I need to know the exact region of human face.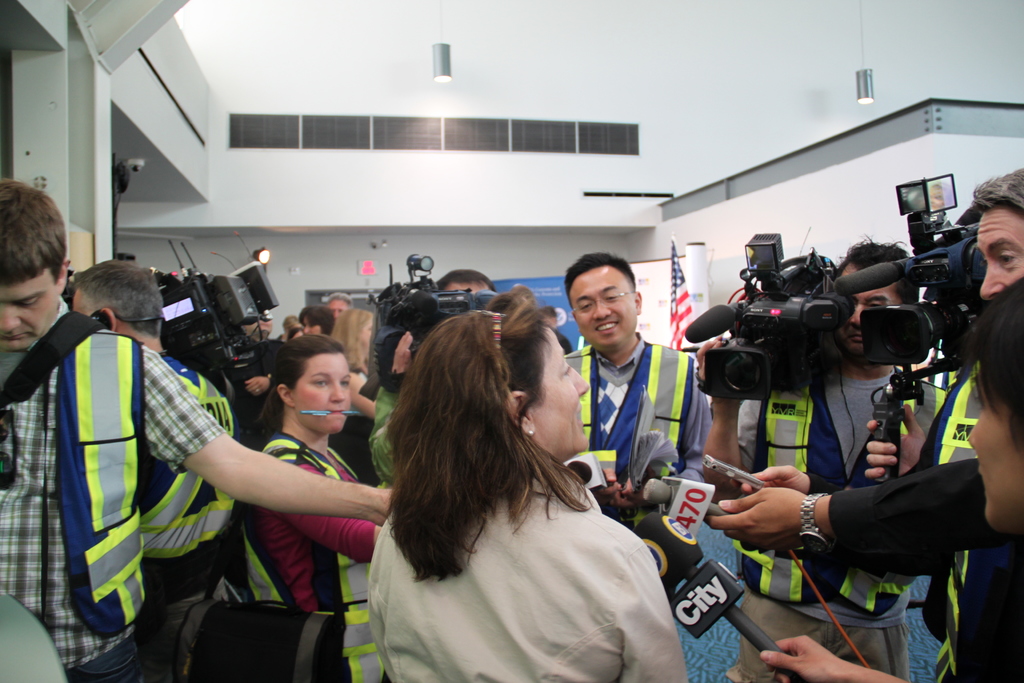
Region: box(291, 349, 354, 436).
